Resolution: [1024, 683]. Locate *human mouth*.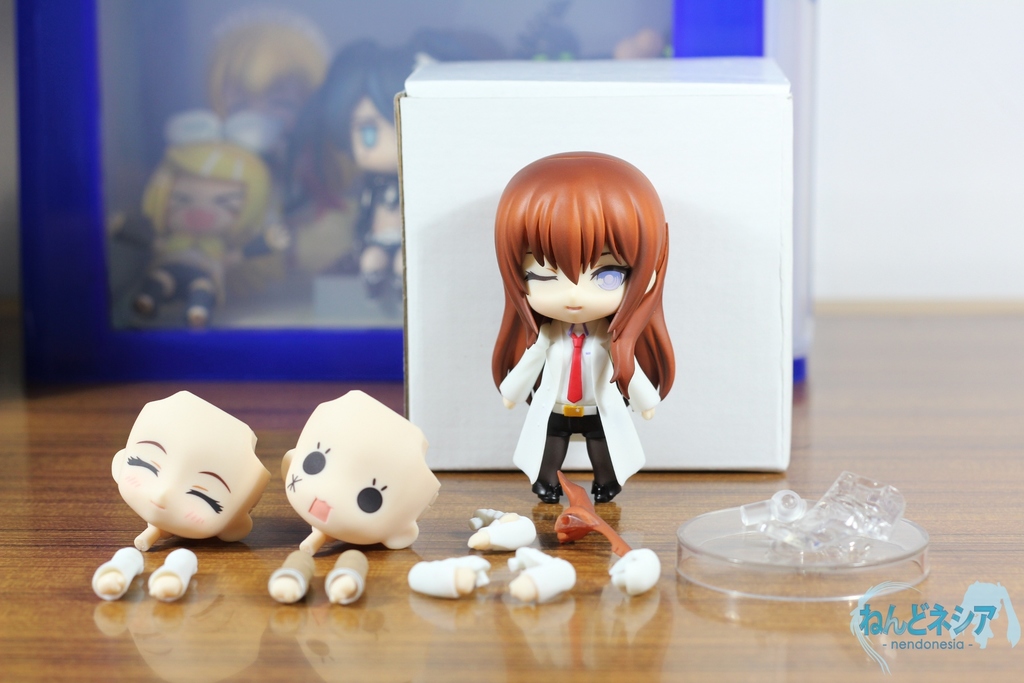
(x1=562, y1=301, x2=586, y2=313).
